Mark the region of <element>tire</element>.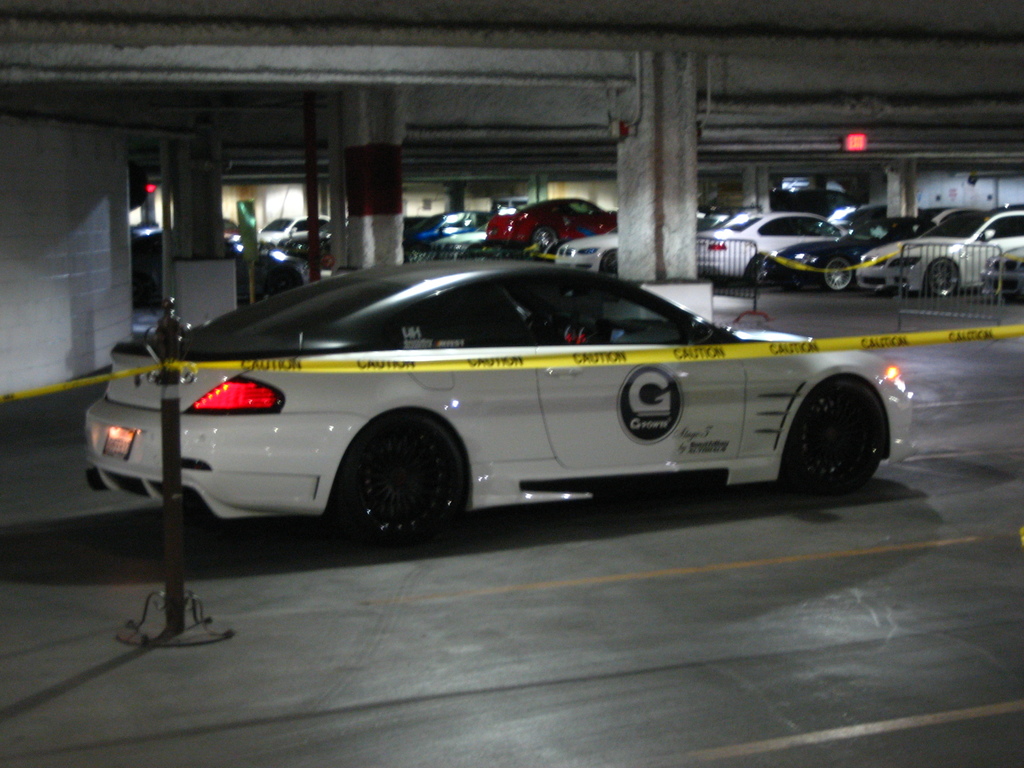
Region: l=787, t=278, r=806, b=289.
